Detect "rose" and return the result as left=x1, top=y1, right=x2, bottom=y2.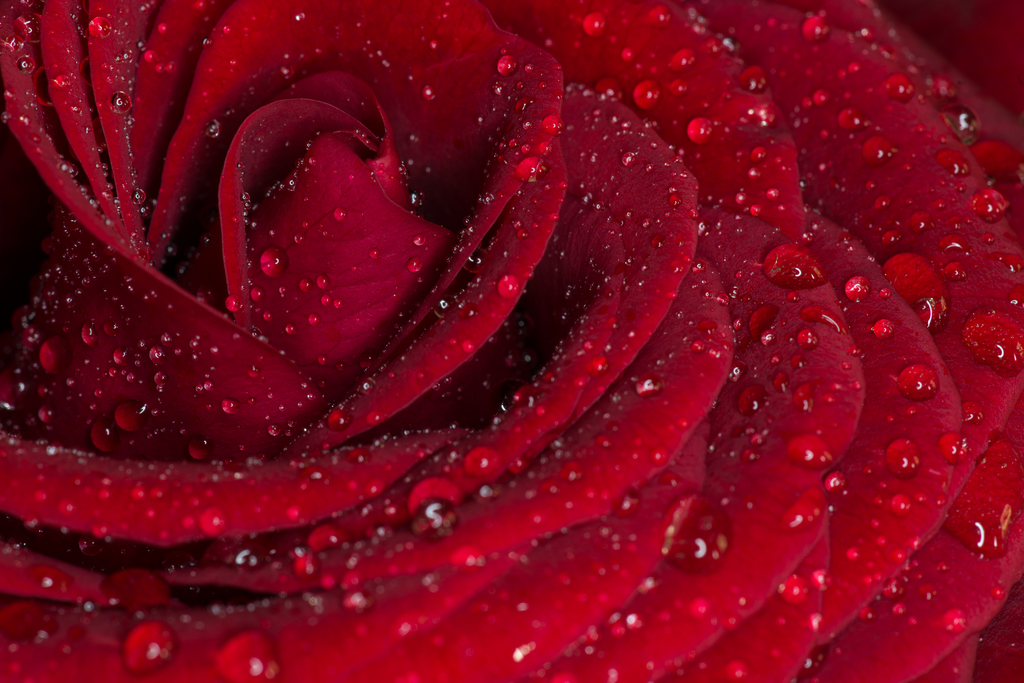
left=0, top=0, right=1023, bottom=682.
